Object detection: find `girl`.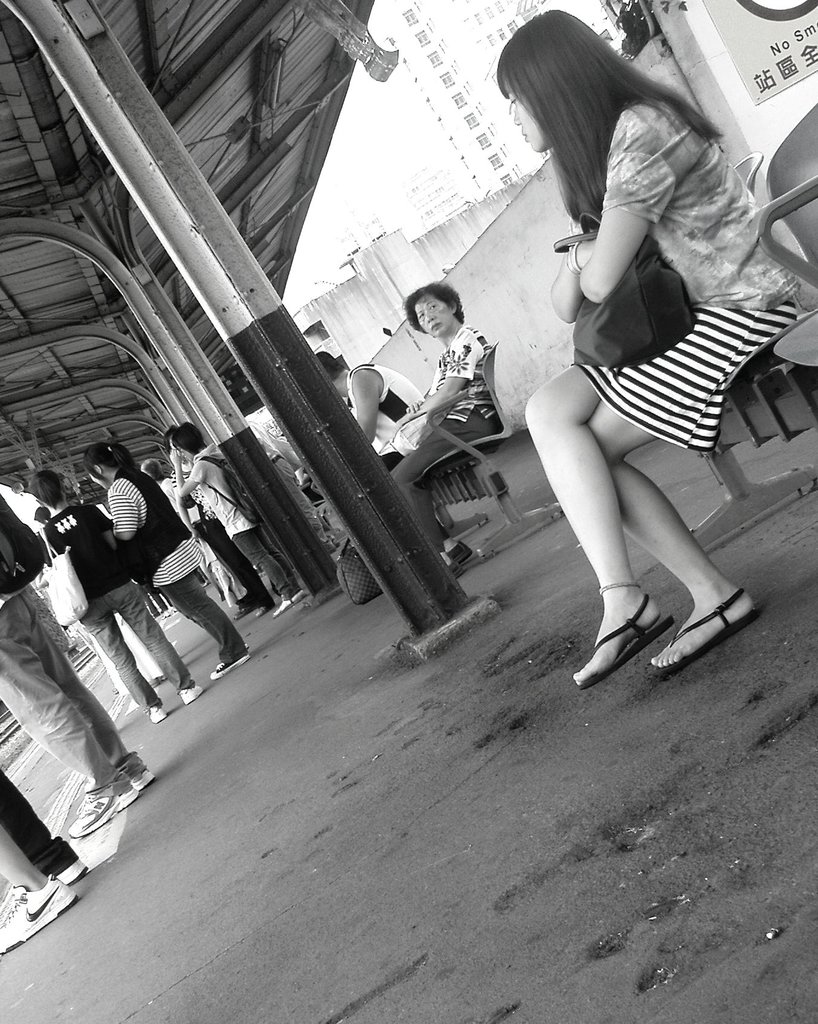
(495,12,808,689).
